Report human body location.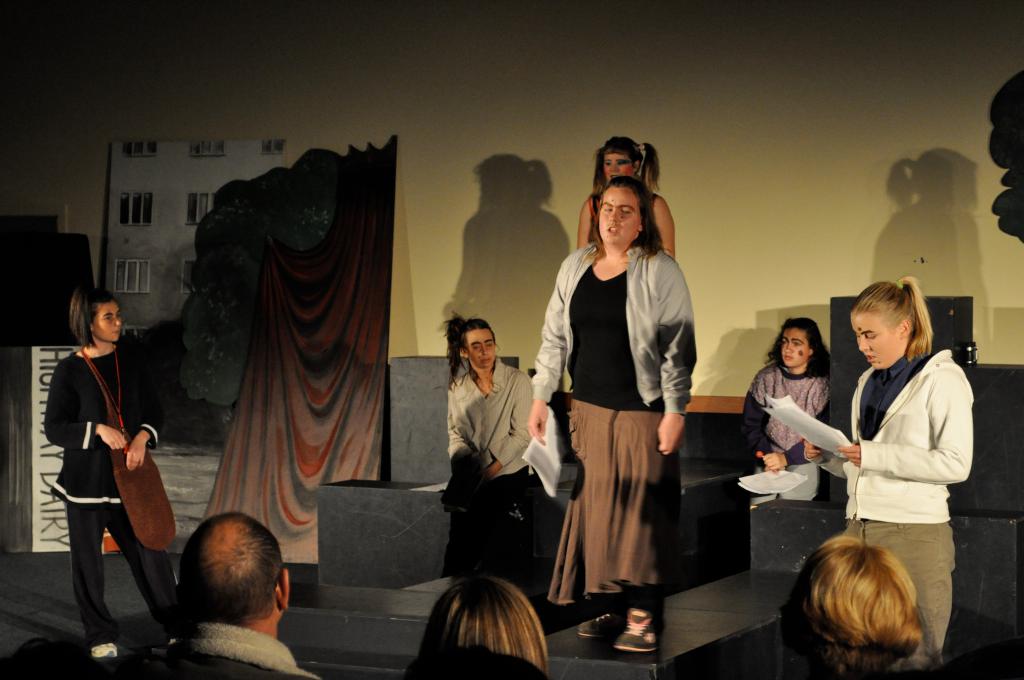
Report: select_region(582, 126, 680, 251).
